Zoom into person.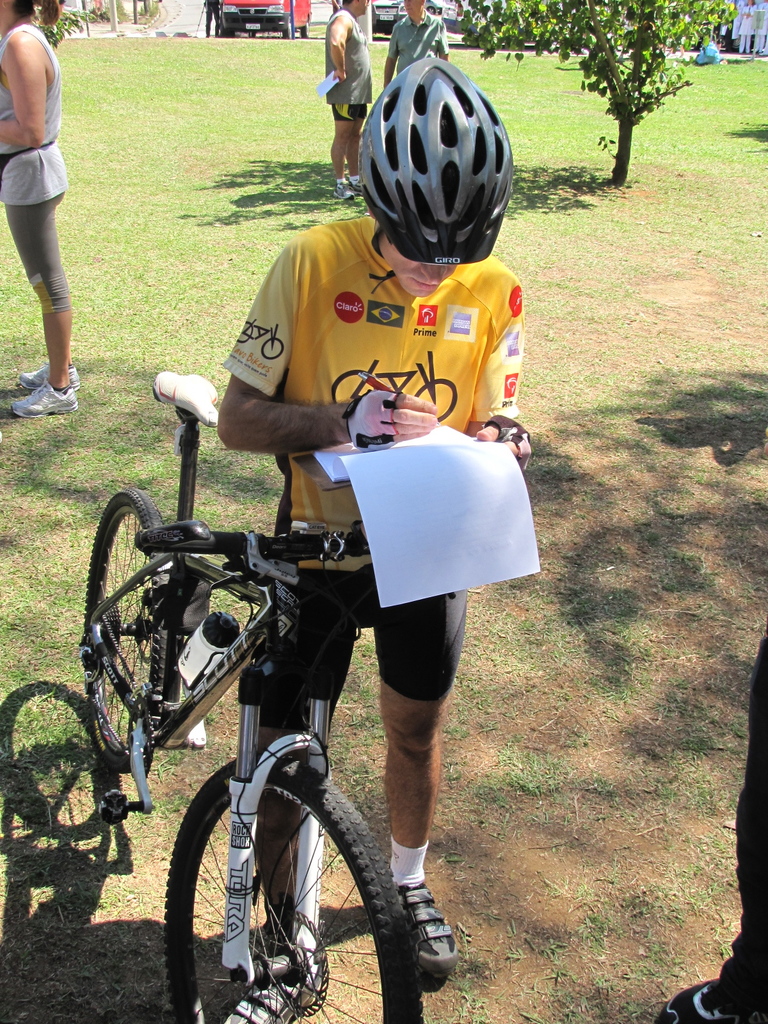
Zoom target: box=[4, 0, 72, 415].
